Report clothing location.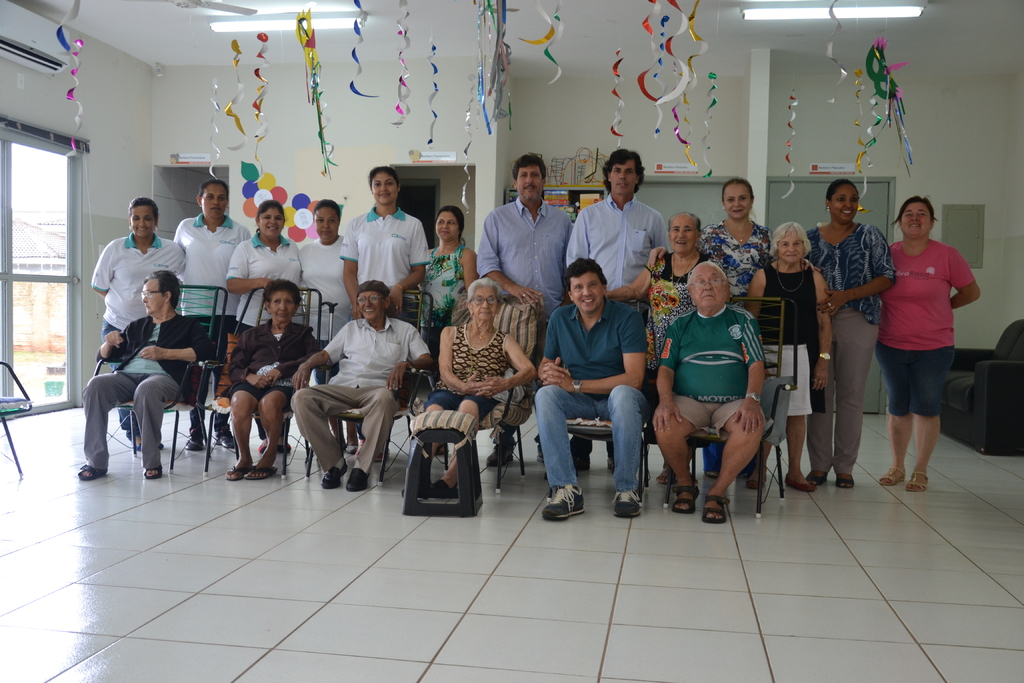
Report: left=173, top=211, right=253, bottom=310.
